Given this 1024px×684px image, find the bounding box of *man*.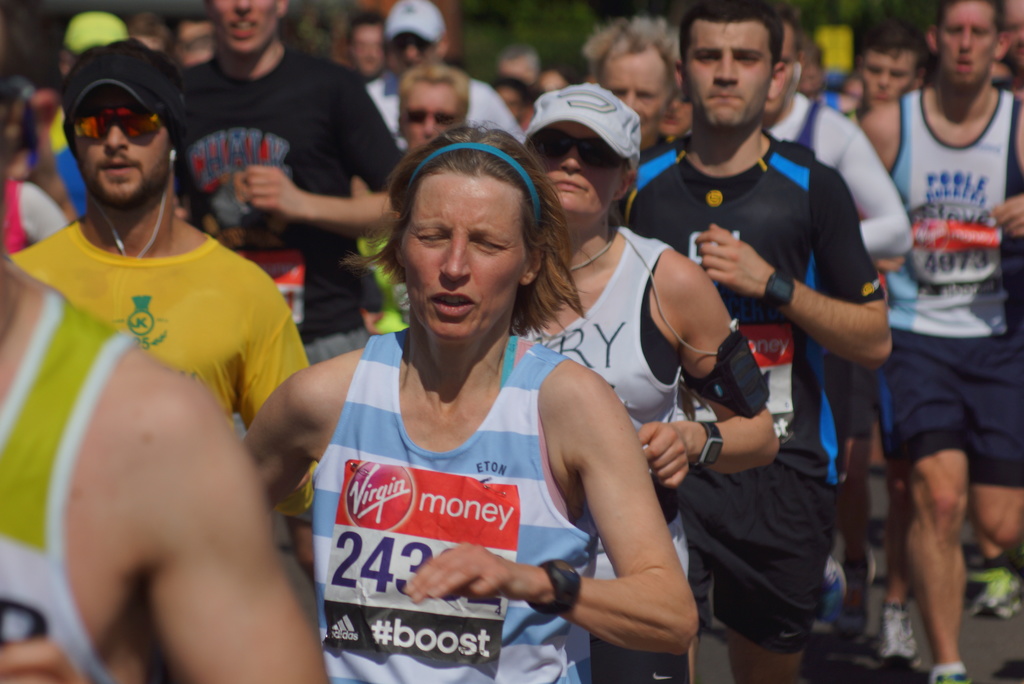
rect(168, 0, 408, 368).
